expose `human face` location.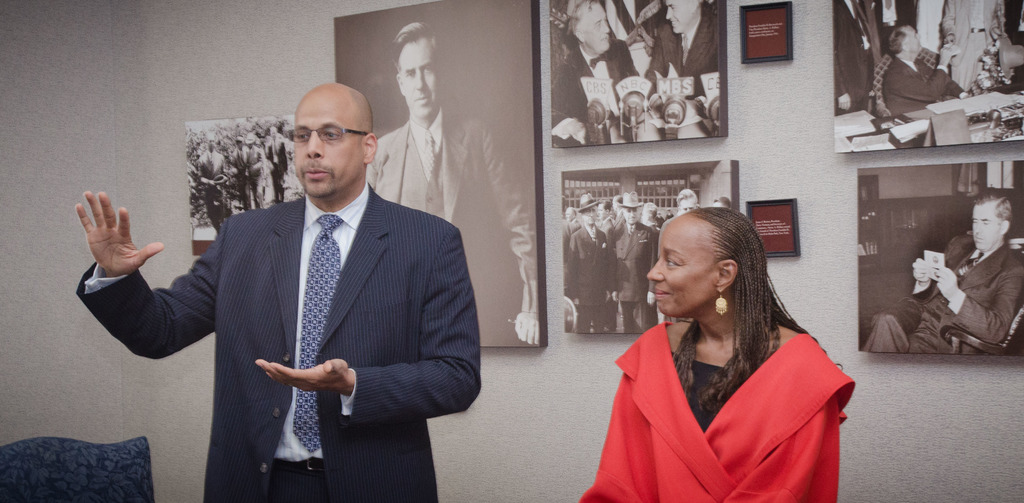
Exposed at [900, 26, 924, 55].
